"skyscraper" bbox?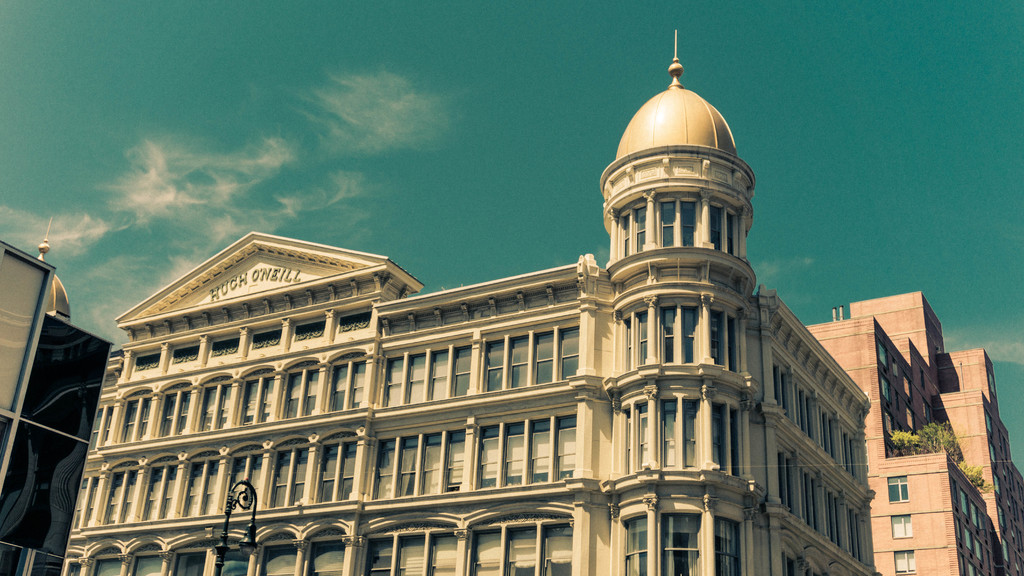
(806, 289, 1023, 575)
